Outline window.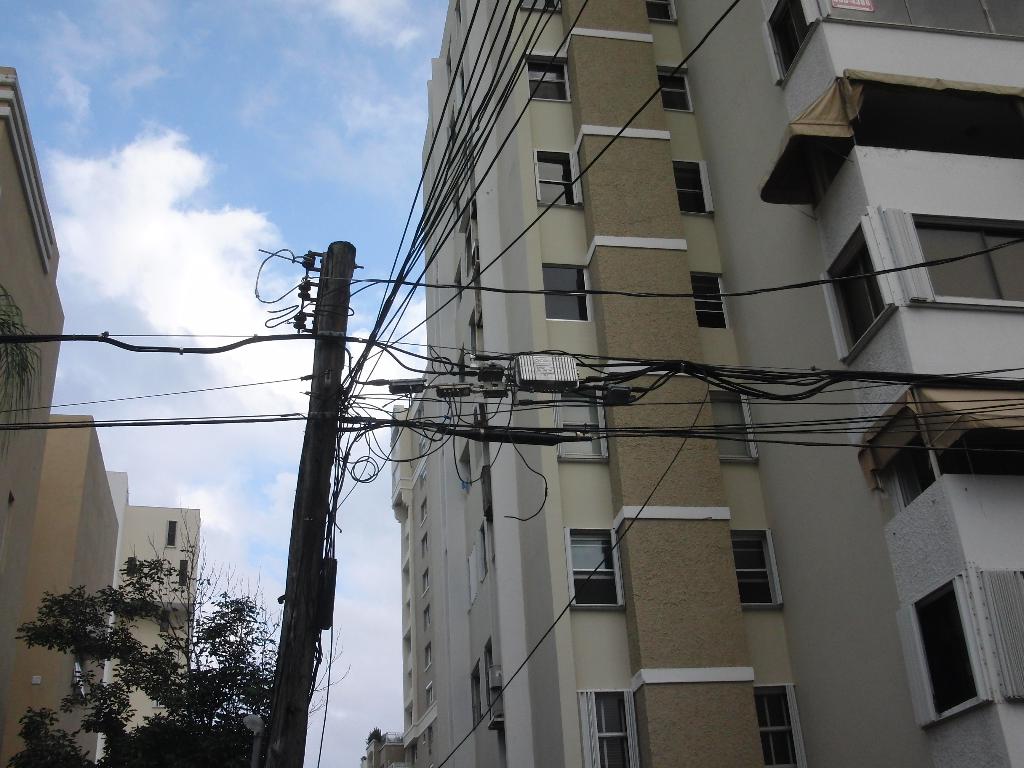
Outline: [x1=657, y1=61, x2=693, y2=114].
